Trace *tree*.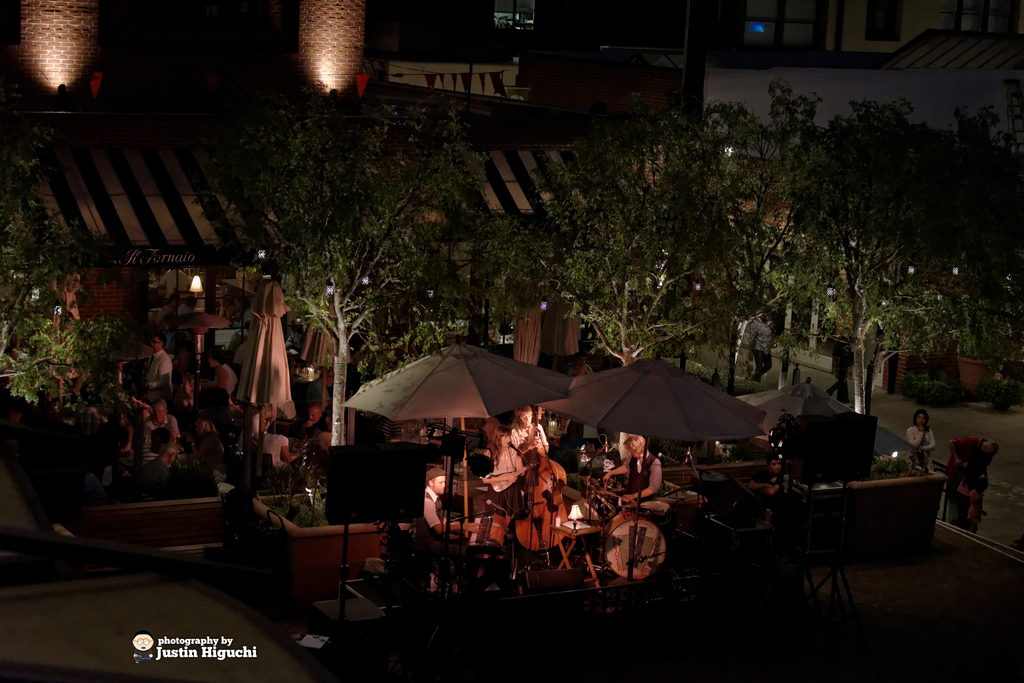
Traced to [183, 74, 481, 452].
